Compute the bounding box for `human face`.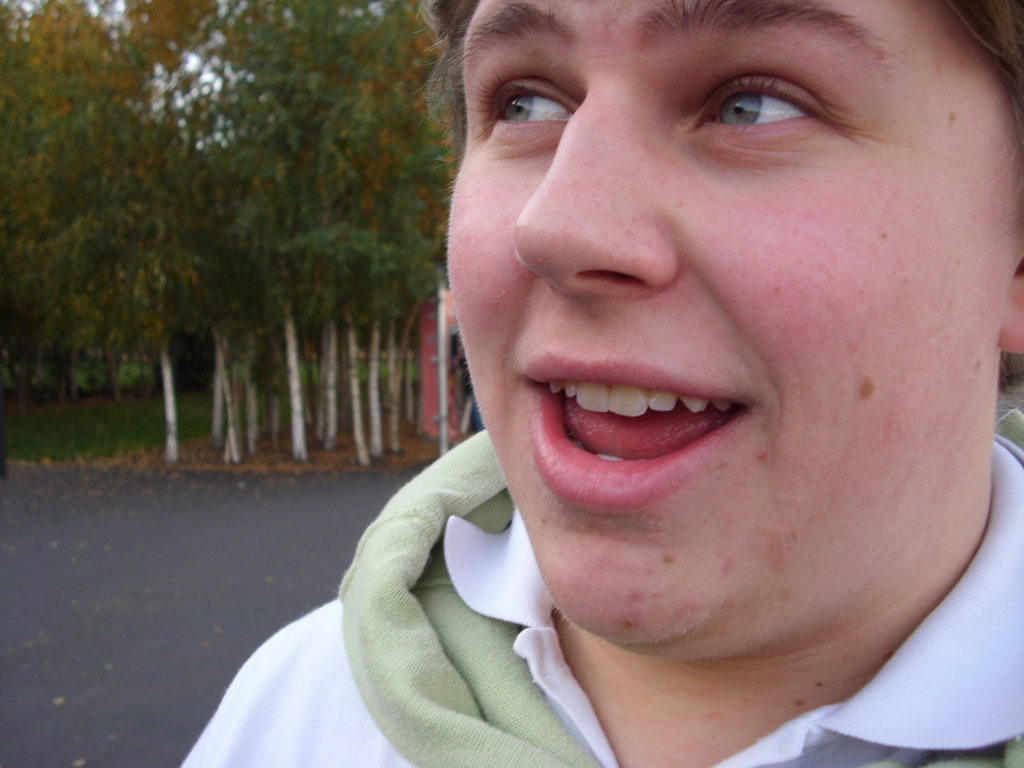
443/0/1021/645.
